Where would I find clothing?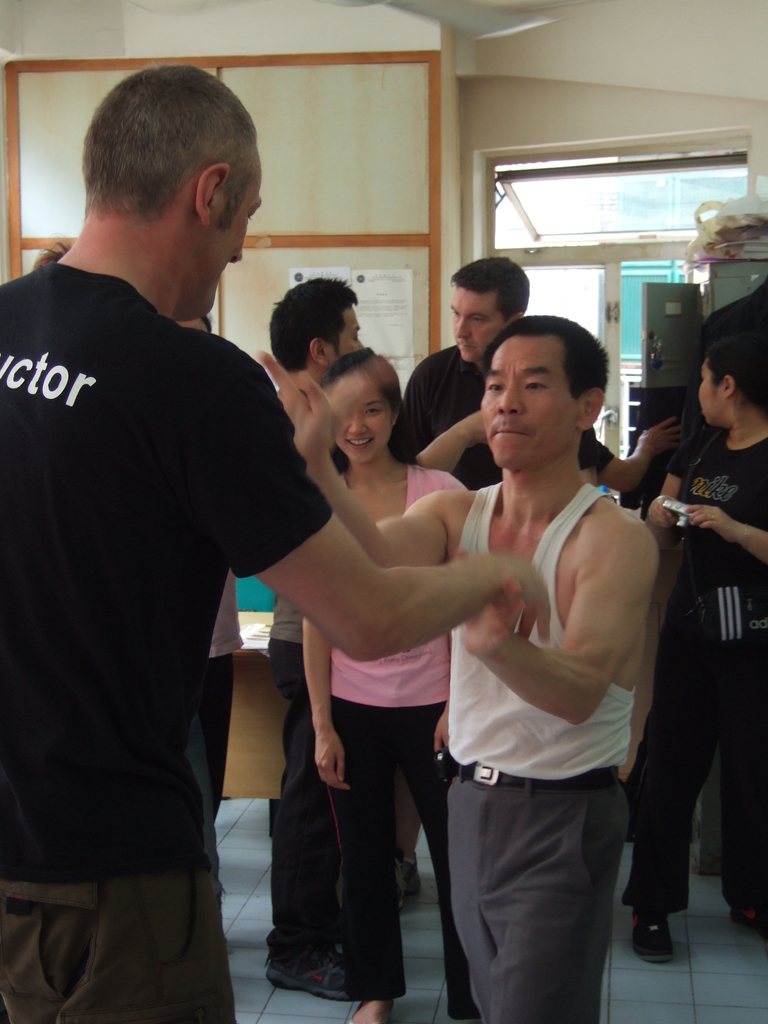
At (x1=264, y1=596, x2=321, y2=975).
